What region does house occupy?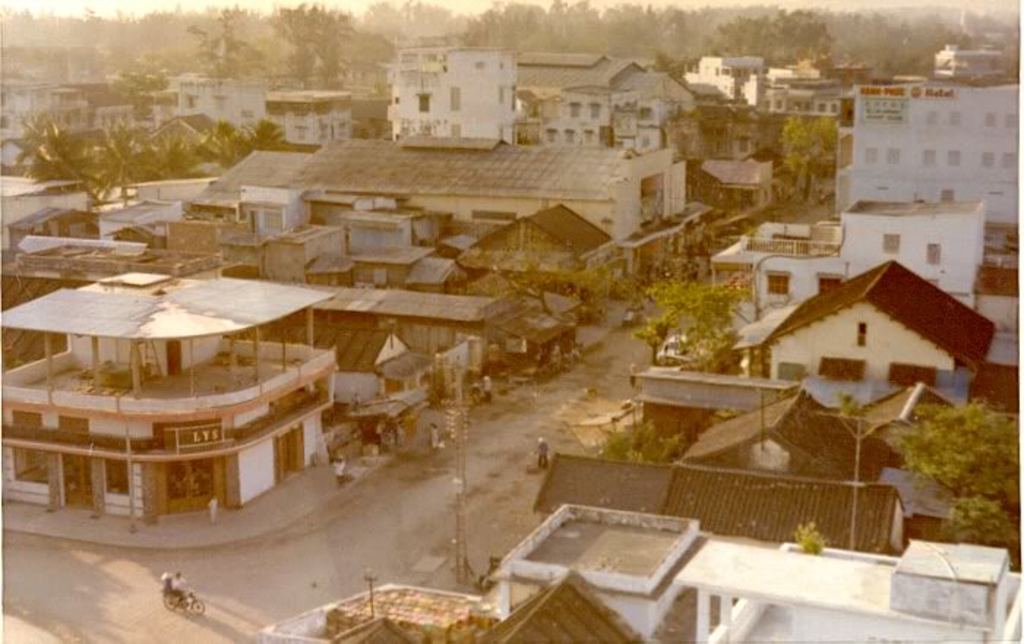
select_region(382, 45, 515, 148).
